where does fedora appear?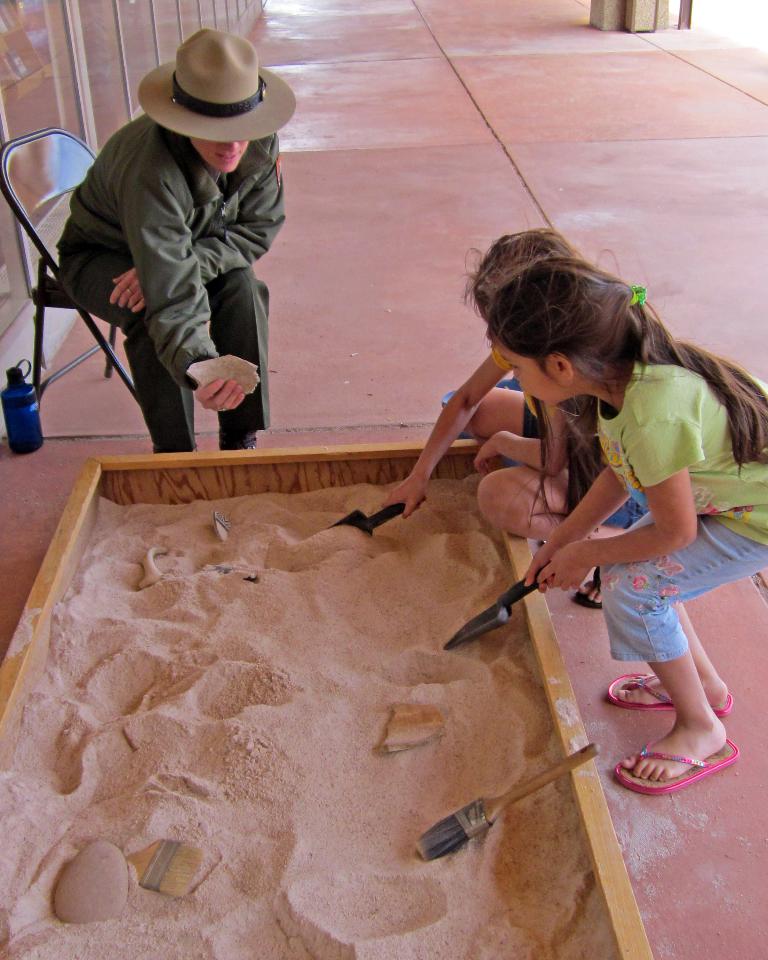
Appears at left=139, top=27, right=301, bottom=138.
